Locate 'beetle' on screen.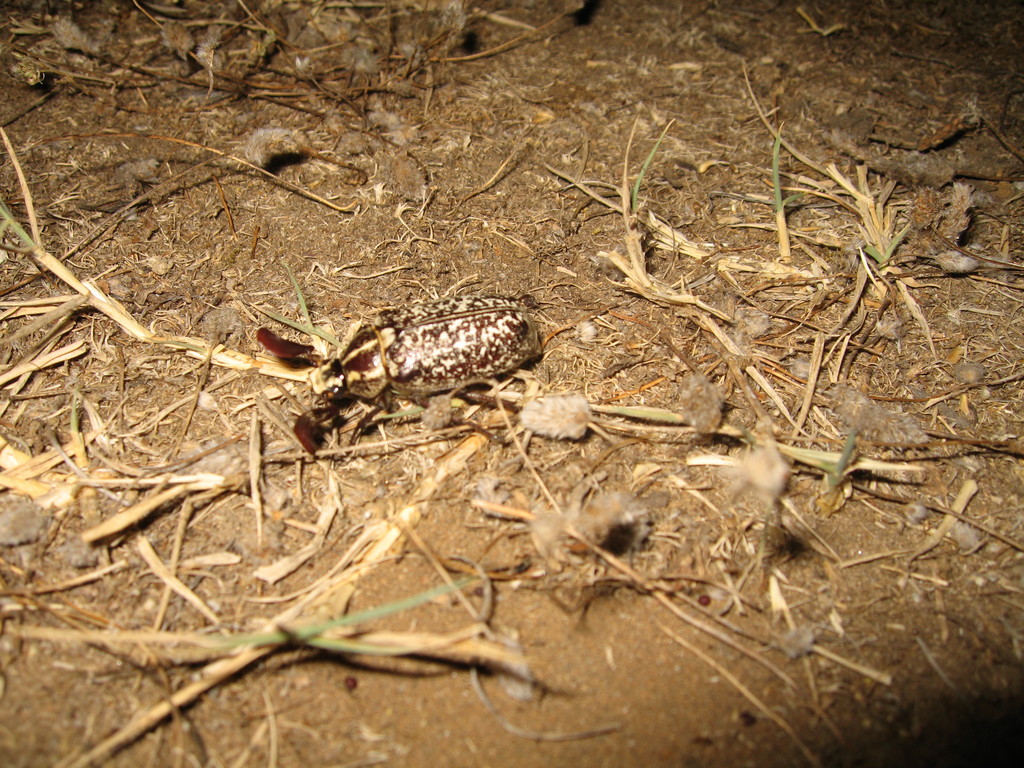
On screen at left=222, top=284, right=567, bottom=438.
